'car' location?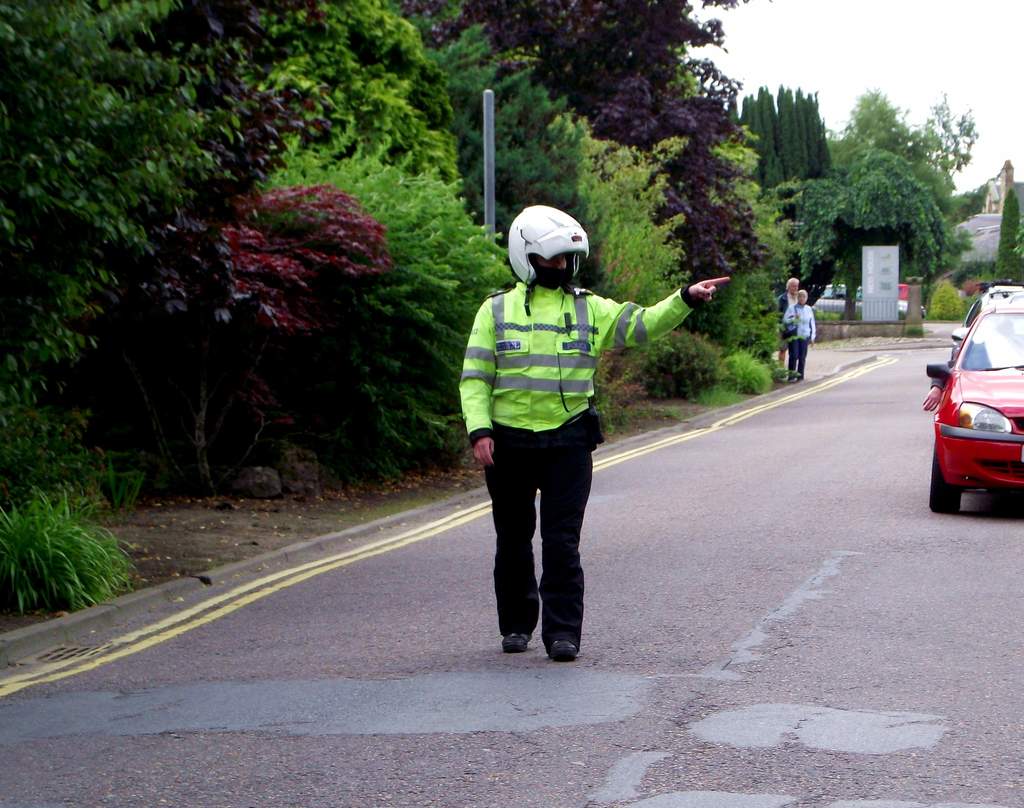
[x1=950, y1=278, x2=1023, y2=369]
